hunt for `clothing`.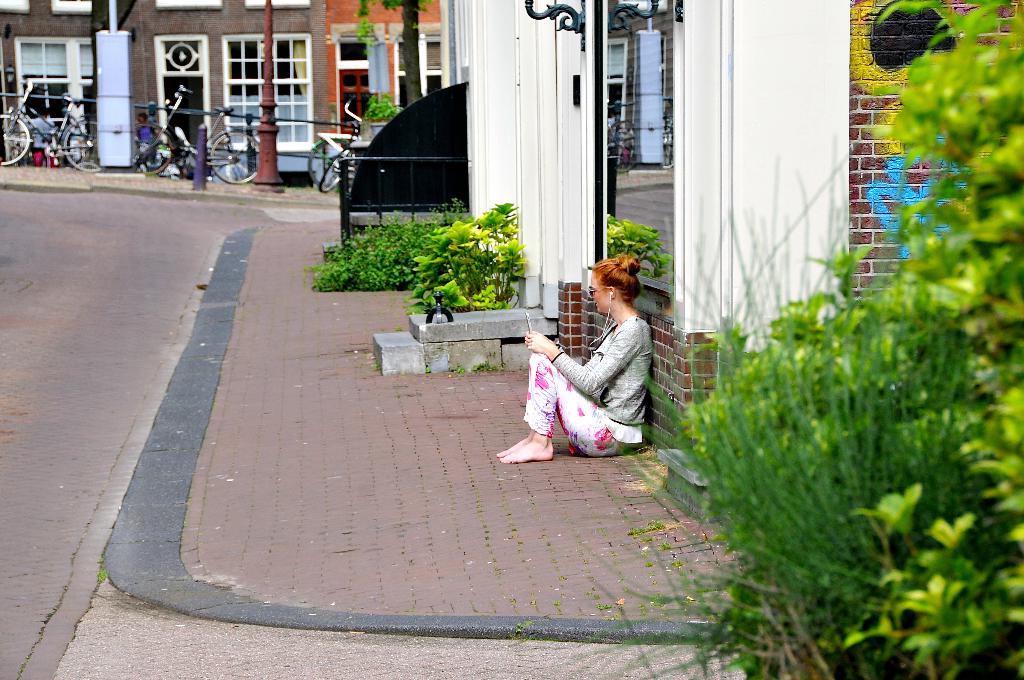
Hunted down at [26,117,58,150].
